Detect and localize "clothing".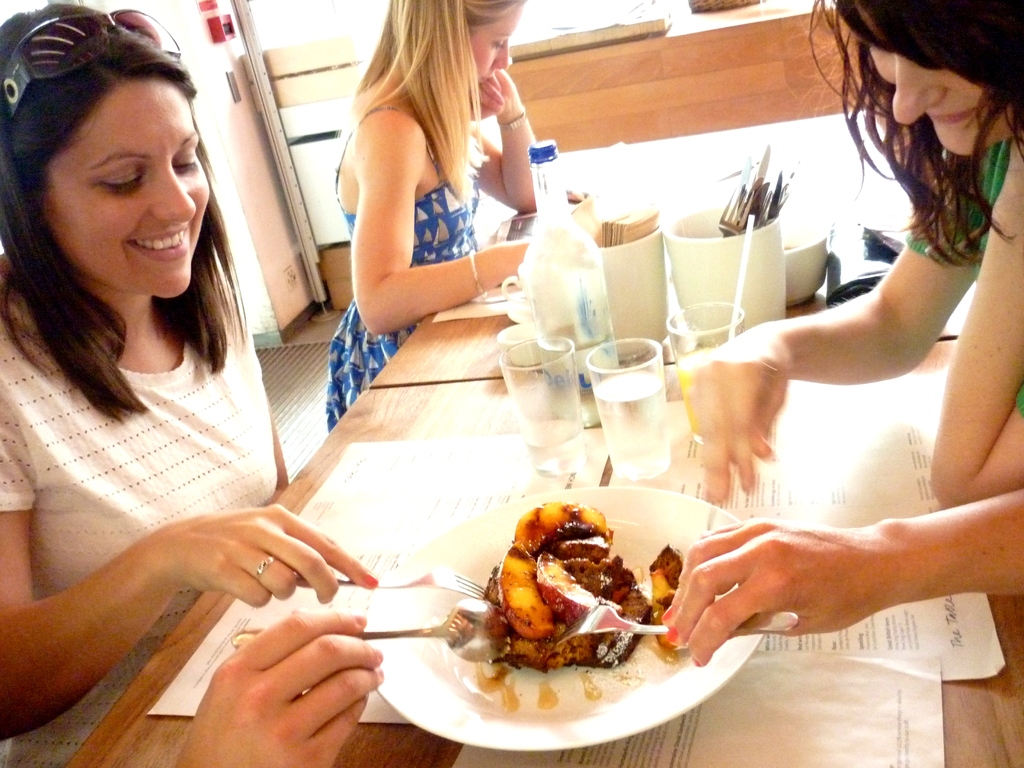
Localized at select_region(323, 102, 483, 436).
